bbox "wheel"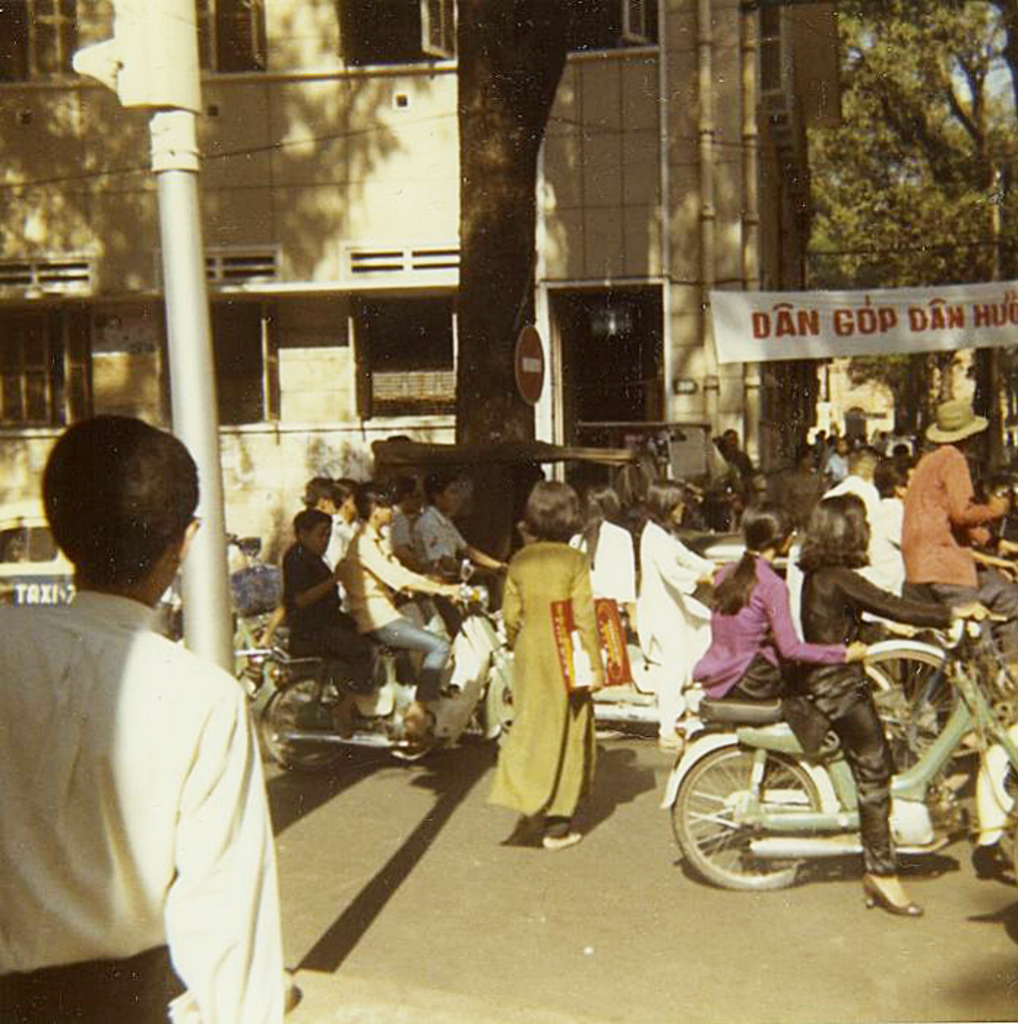
crop(253, 661, 376, 780)
